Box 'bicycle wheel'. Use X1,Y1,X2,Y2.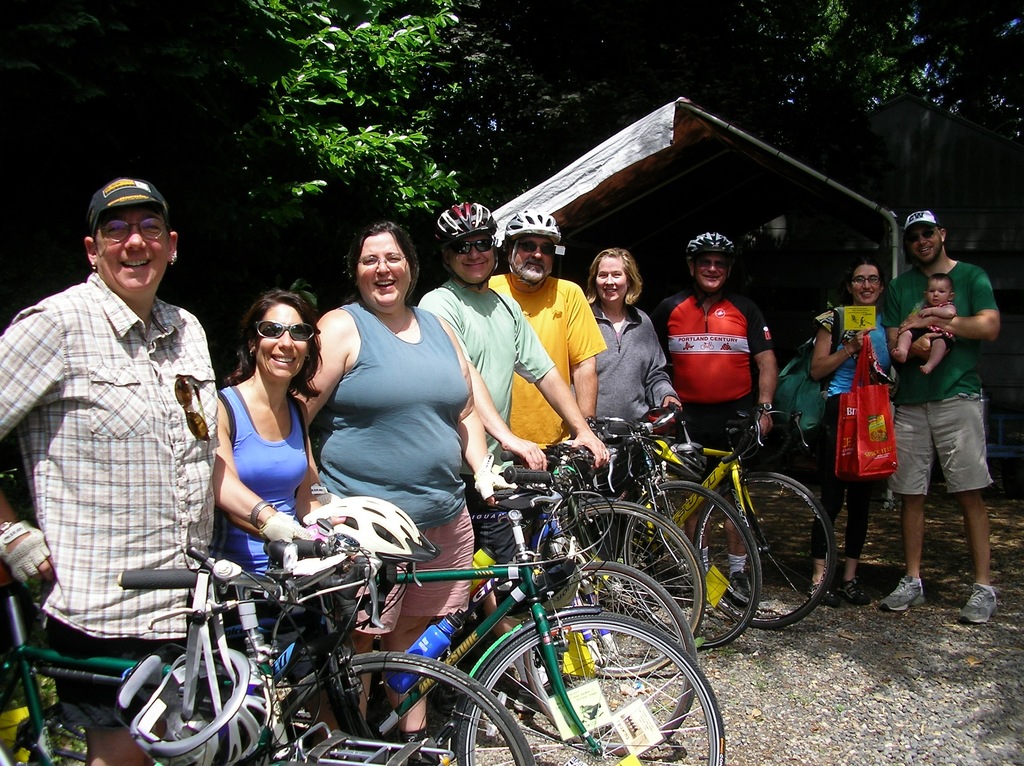
613,474,758,658.
